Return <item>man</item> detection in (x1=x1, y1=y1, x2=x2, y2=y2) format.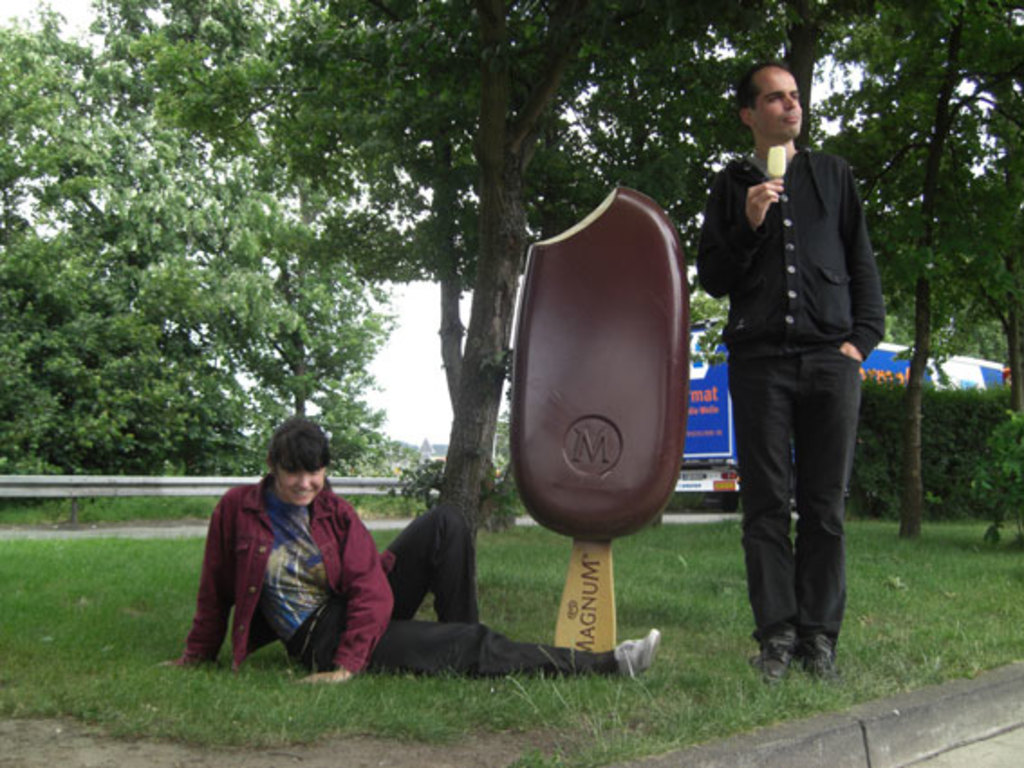
(x1=701, y1=80, x2=887, y2=698).
